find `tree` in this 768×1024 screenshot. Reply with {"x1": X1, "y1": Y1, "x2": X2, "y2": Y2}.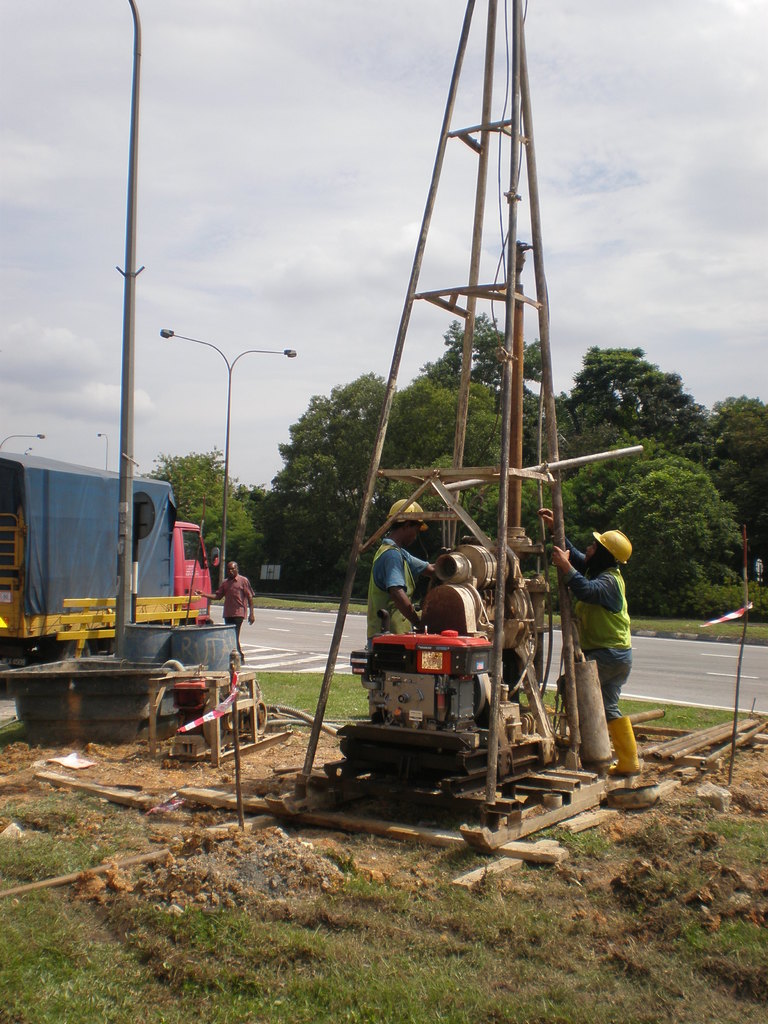
{"x1": 568, "y1": 442, "x2": 741, "y2": 595}.
